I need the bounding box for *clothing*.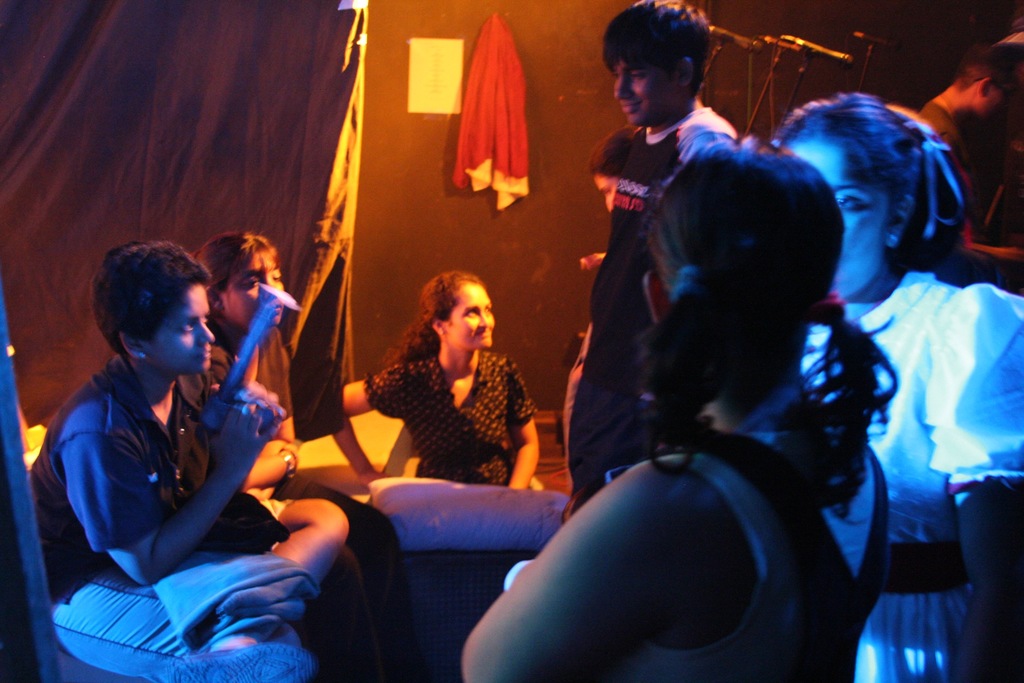
Here it is: {"x1": 49, "y1": 300, "x2": 264, "y2": 629}.
